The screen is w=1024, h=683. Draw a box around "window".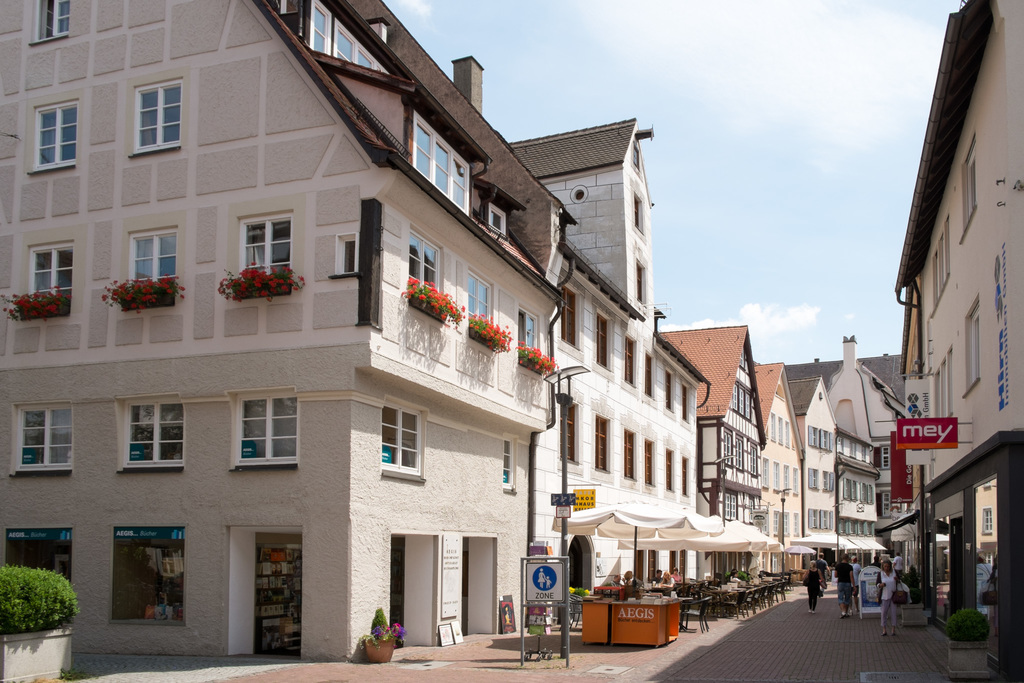
box=[808, 507, 822, 528].
